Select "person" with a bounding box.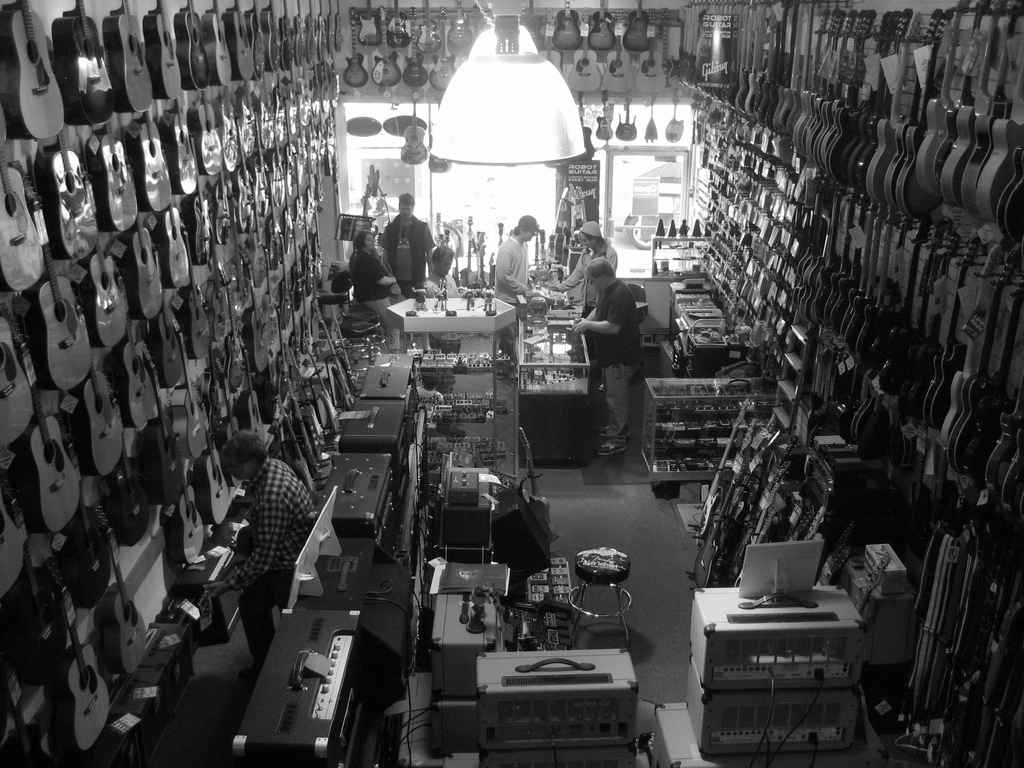
rect(198, 429, 319, 675).
